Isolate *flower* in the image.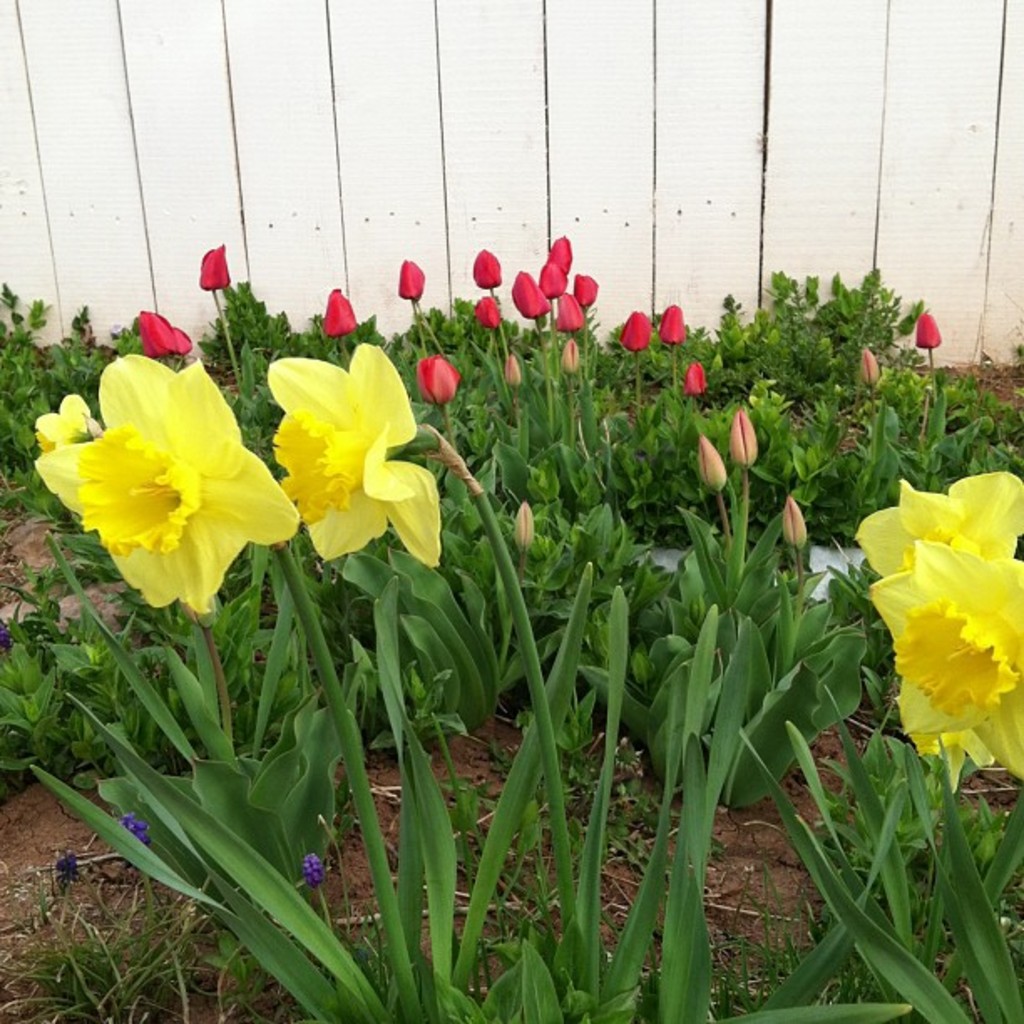
Isolated region: {"x1": 512, "y1": 268, "x2": 545, "y2": 321}.
